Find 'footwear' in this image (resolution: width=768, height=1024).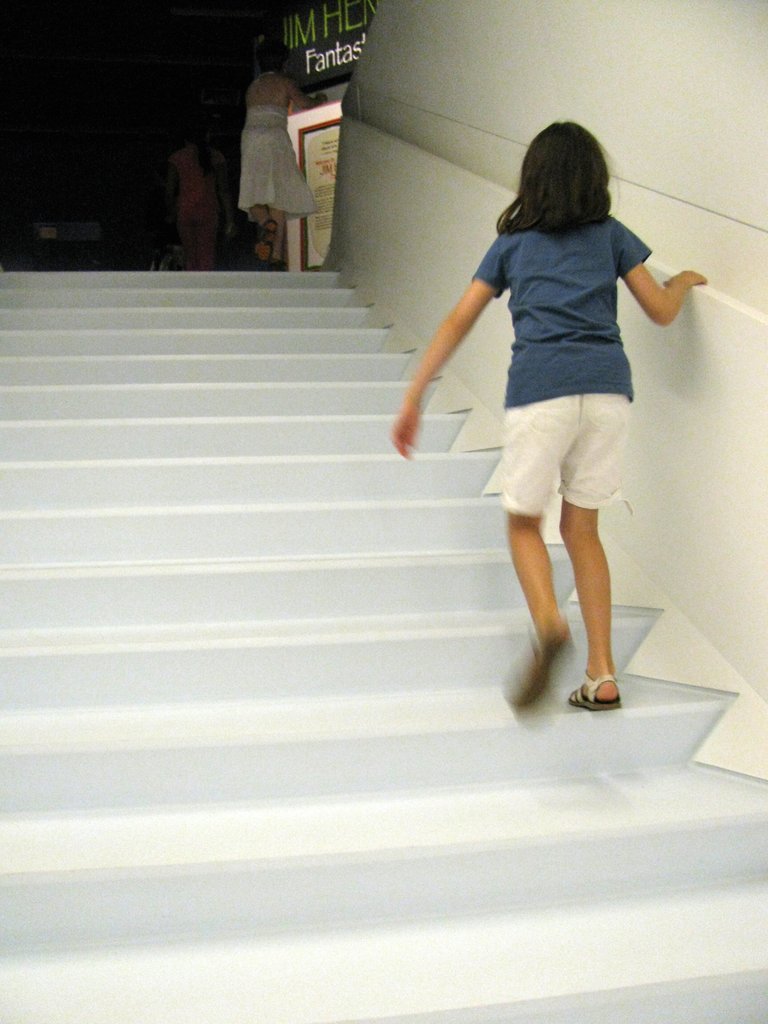
(left=561, top=669, right=618, bottom=717).
